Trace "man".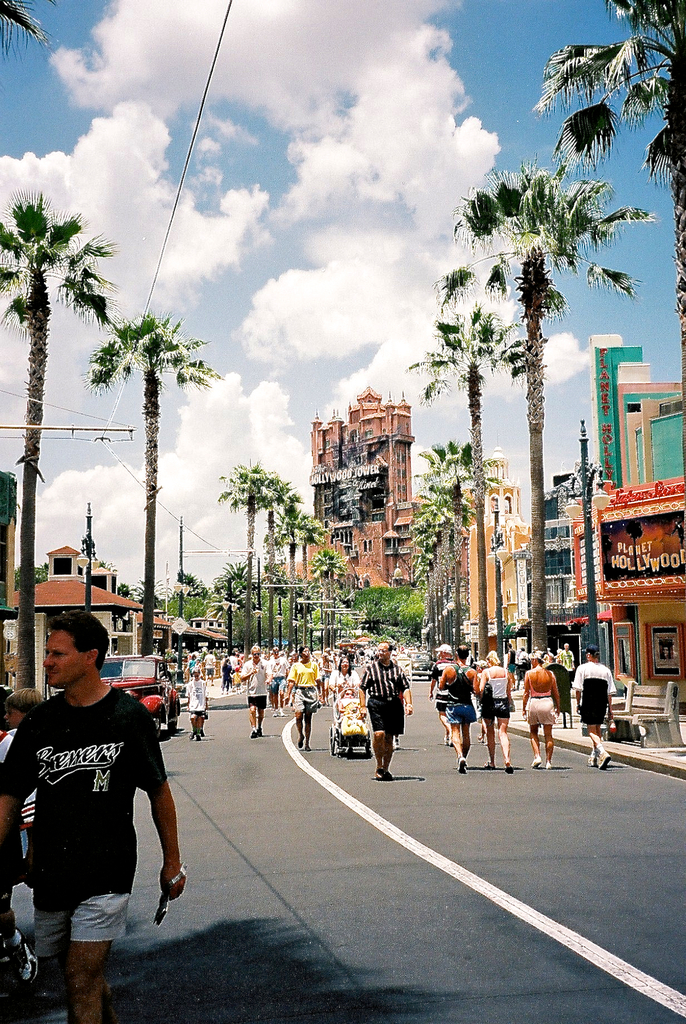
Traced to pyautogui.locateOnScreen(542, 646, 556, 662).
